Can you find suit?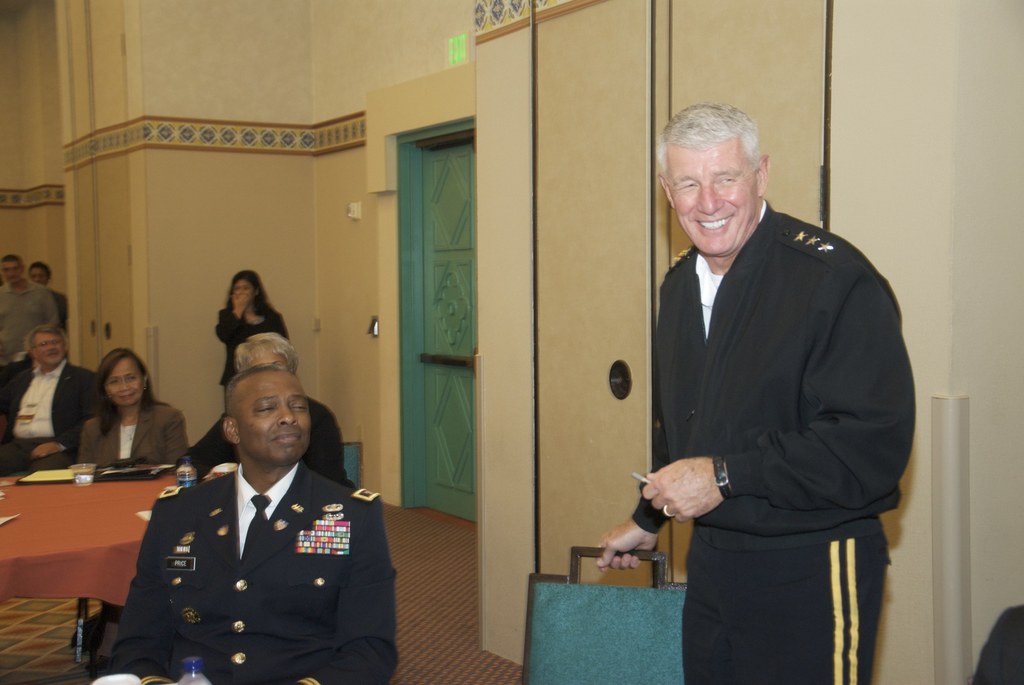
Yes, bounding box: bbox=[75, 402, 194, 641].
